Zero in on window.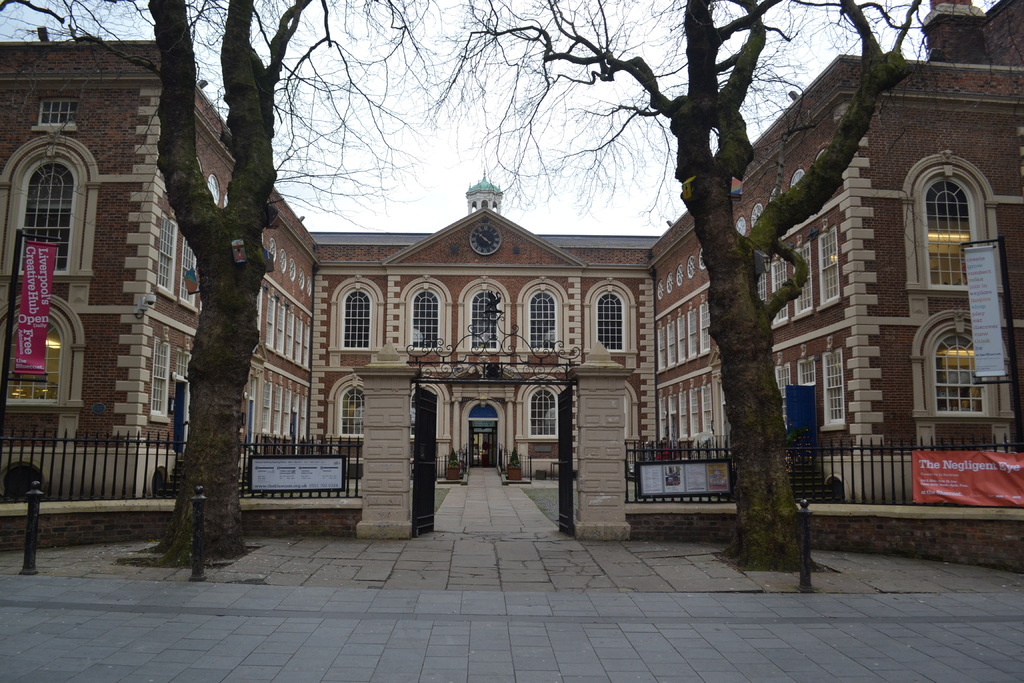
Zeroed in: [518, 374, 561, 441].
